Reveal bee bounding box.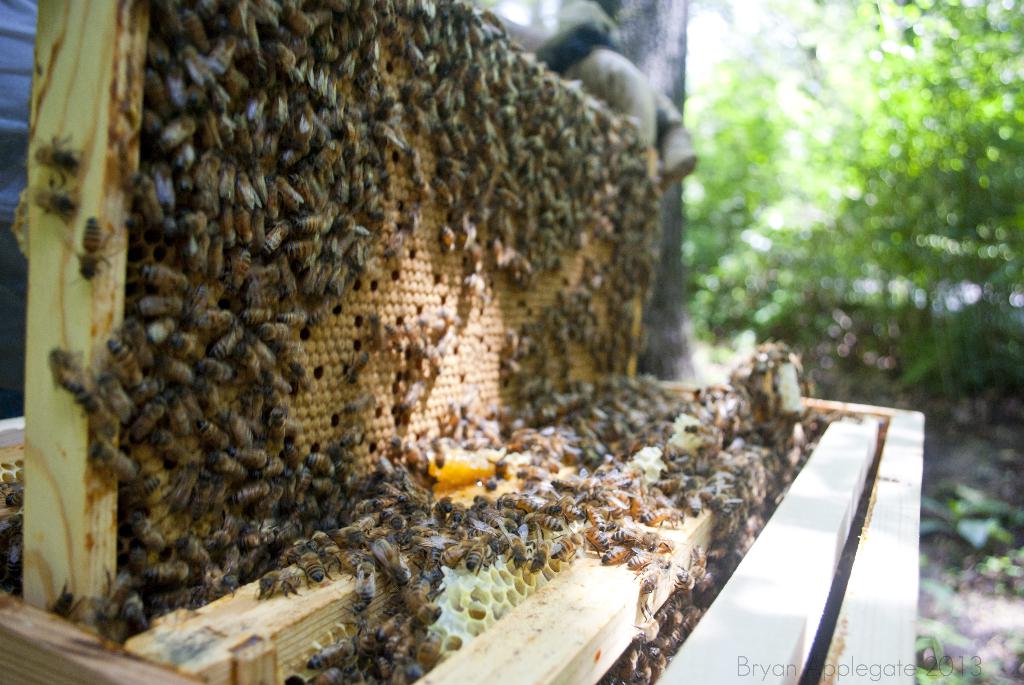
Revealed: region(184, 223, 207, 274).
